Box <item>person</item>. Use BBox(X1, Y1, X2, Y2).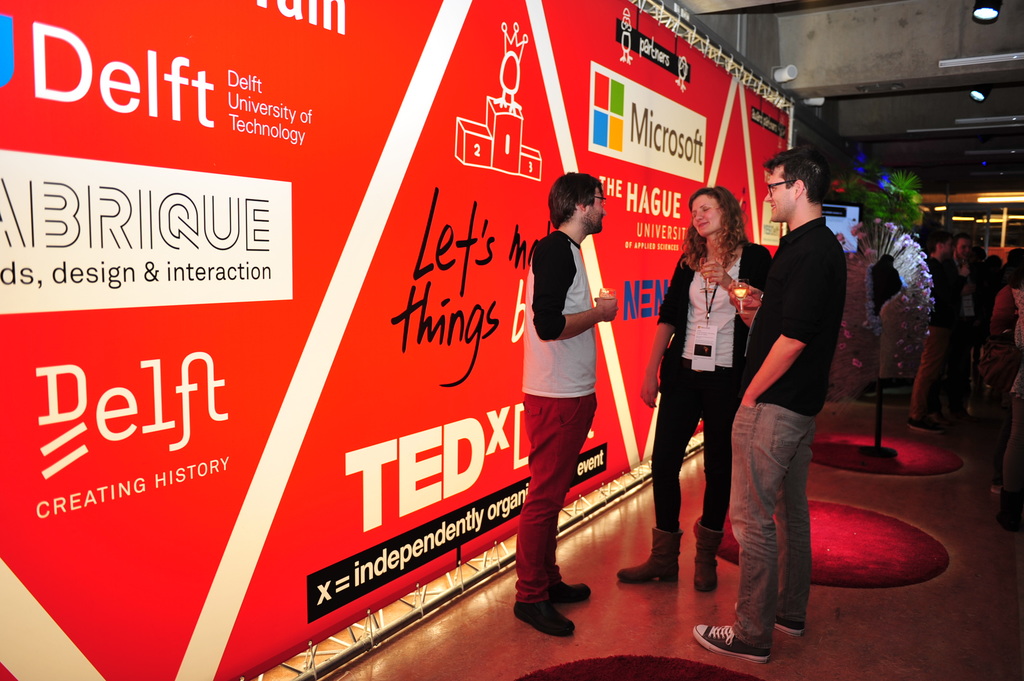
BBox(695, 146, 846, 663).
